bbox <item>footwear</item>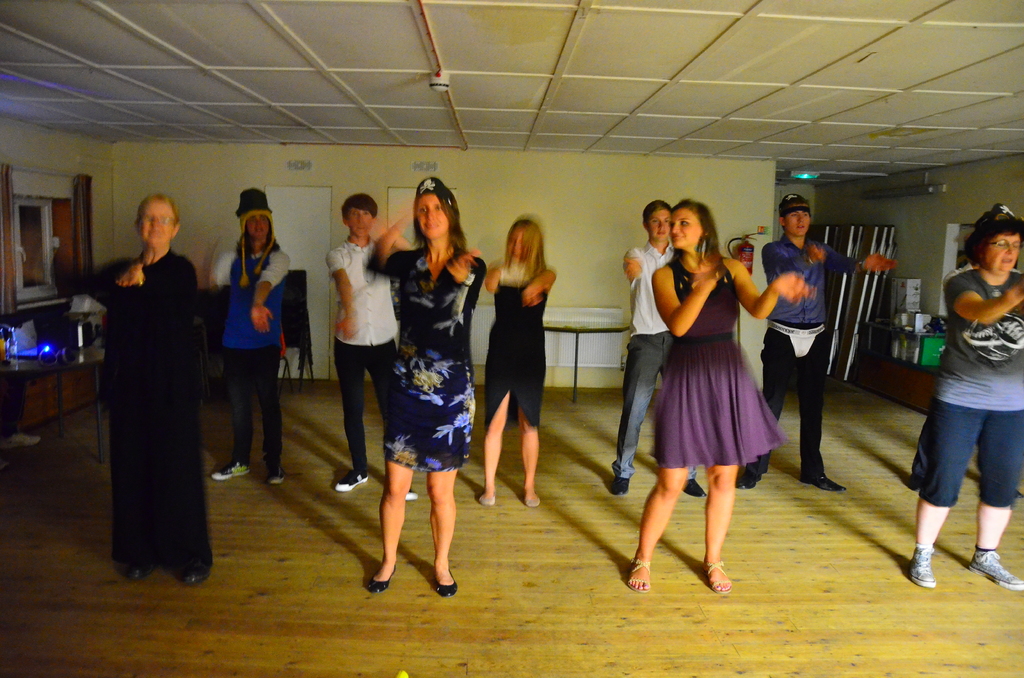
[430, 560, 461, 602]
